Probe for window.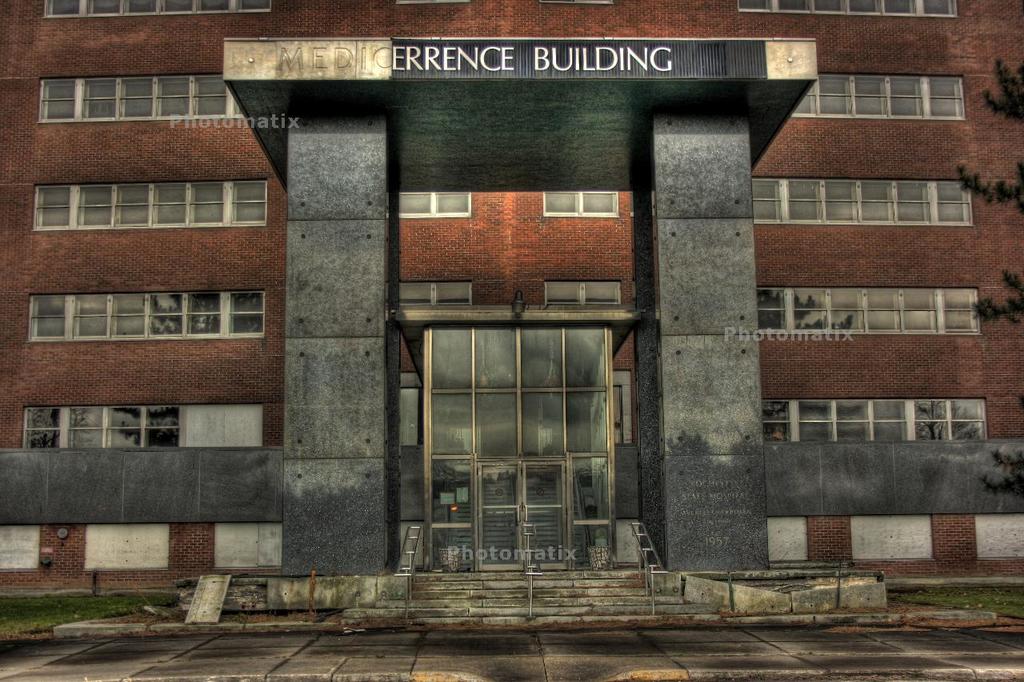
Probe result: l=789, t=71, r=966, b=118.
